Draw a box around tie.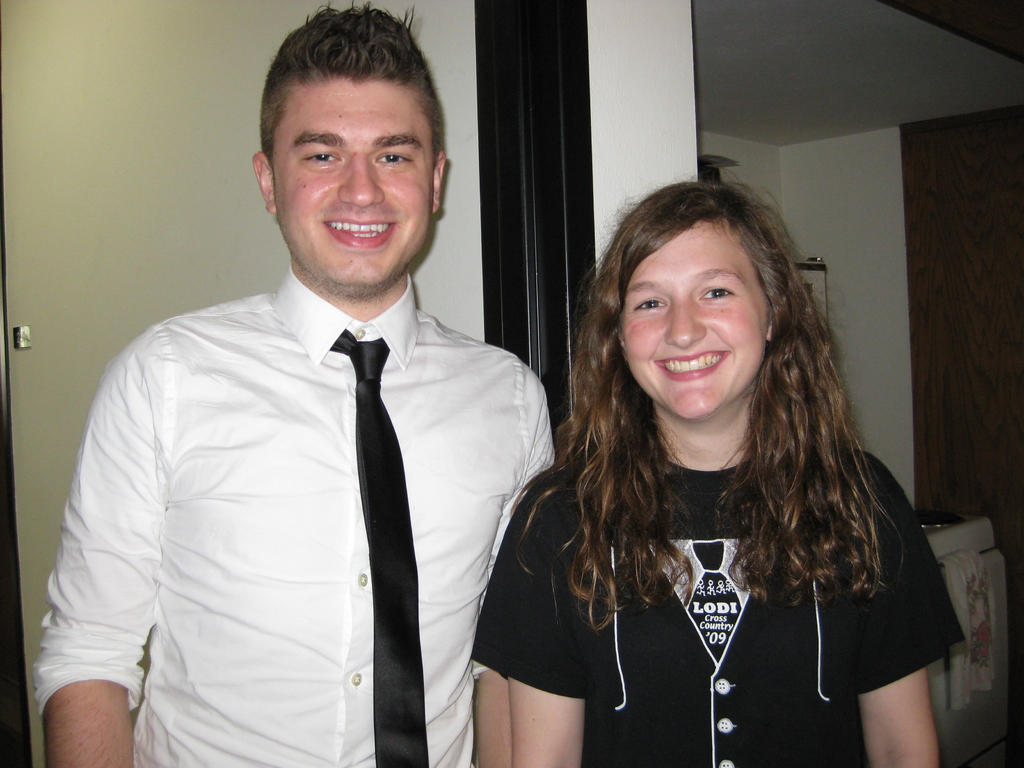
detection(330, 326, 426, 767).
